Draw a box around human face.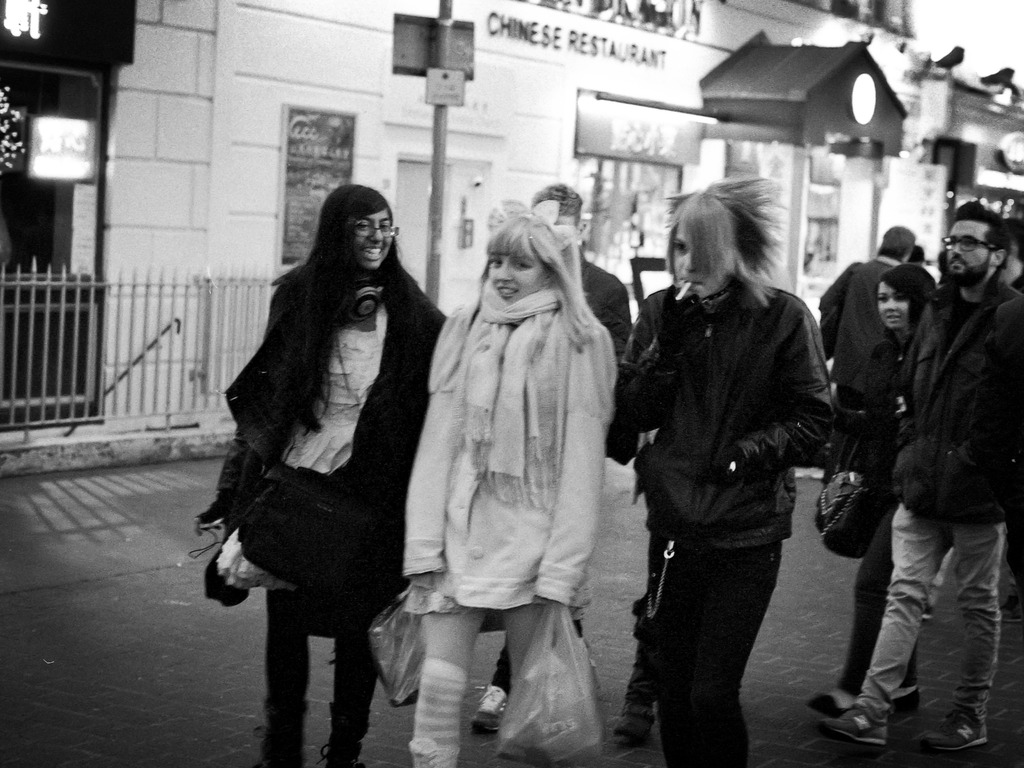
[946, 216, 995, 276].
